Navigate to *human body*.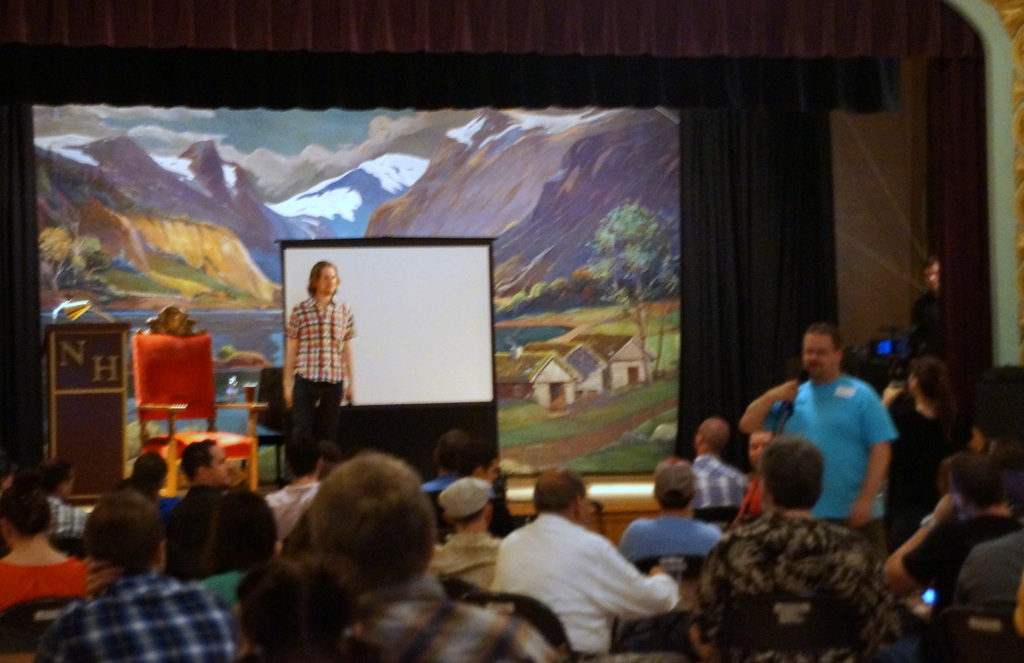
Navigation target: bbox(626, 457, 716, 556).
